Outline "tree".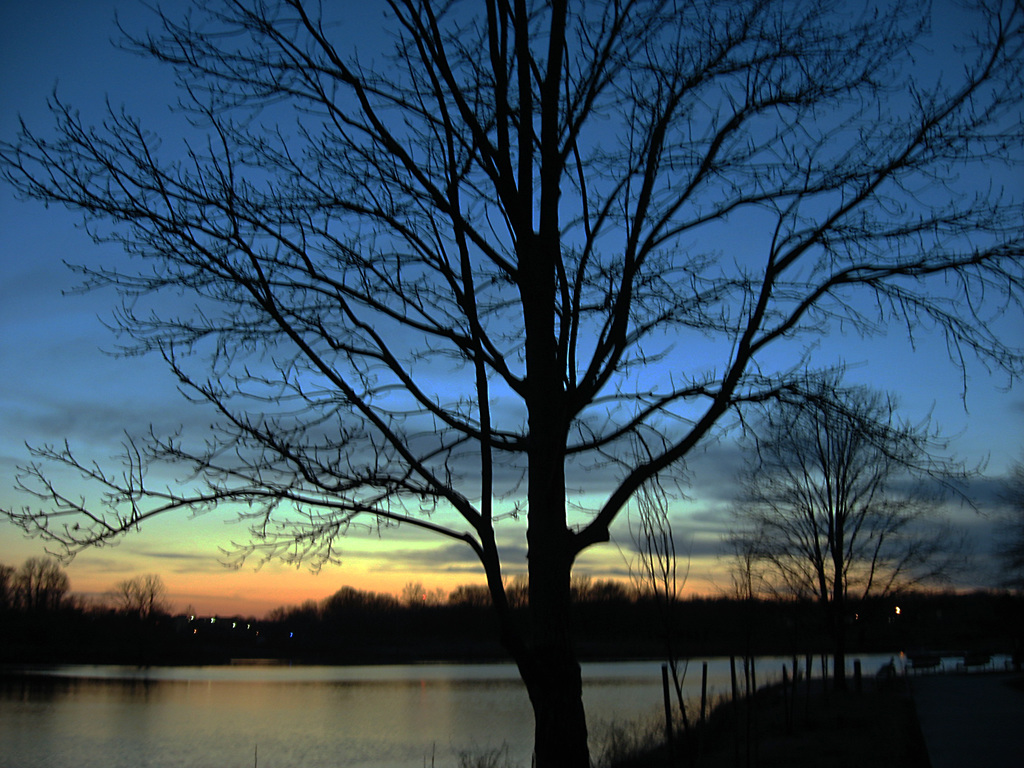
Outline: {"left": 0, "top": 559, "right": 24, "bottom": 640}.
